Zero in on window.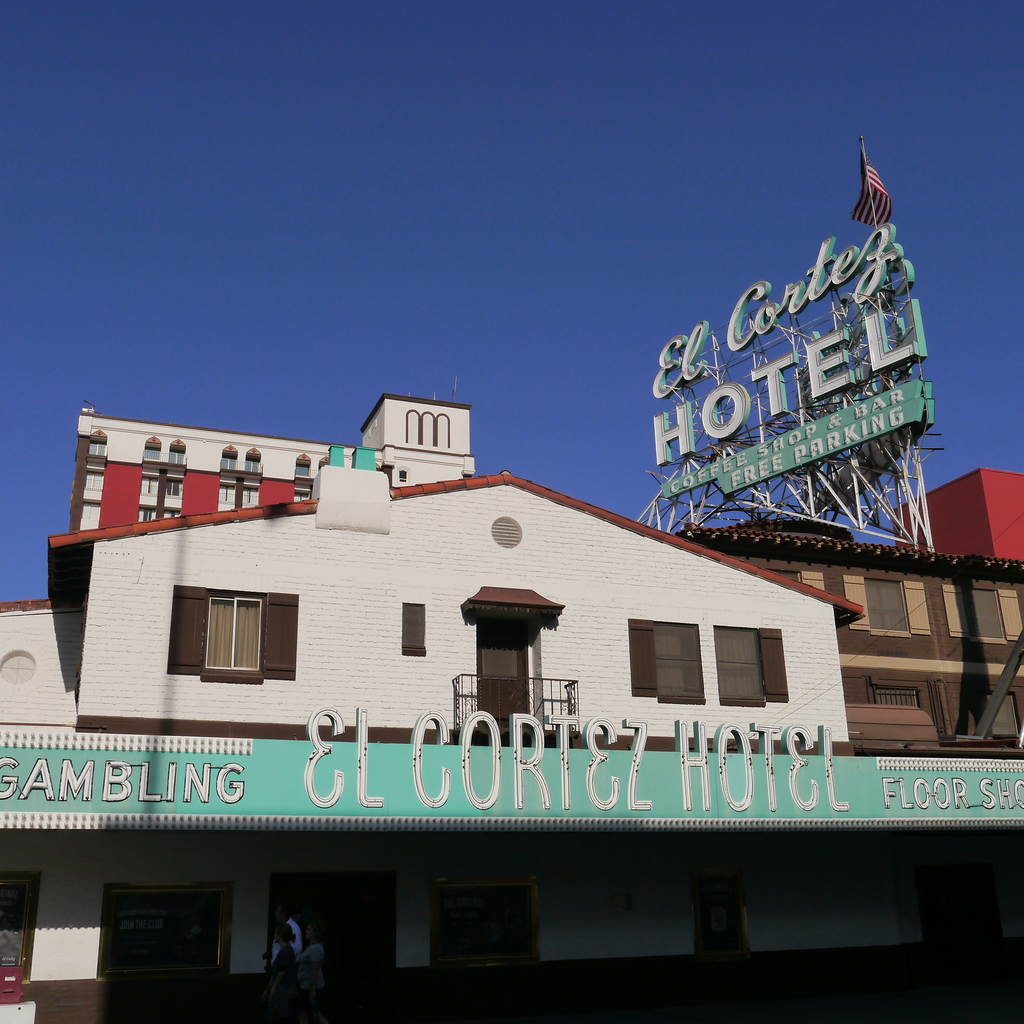
Zeroed in: (140,509,158,520).
